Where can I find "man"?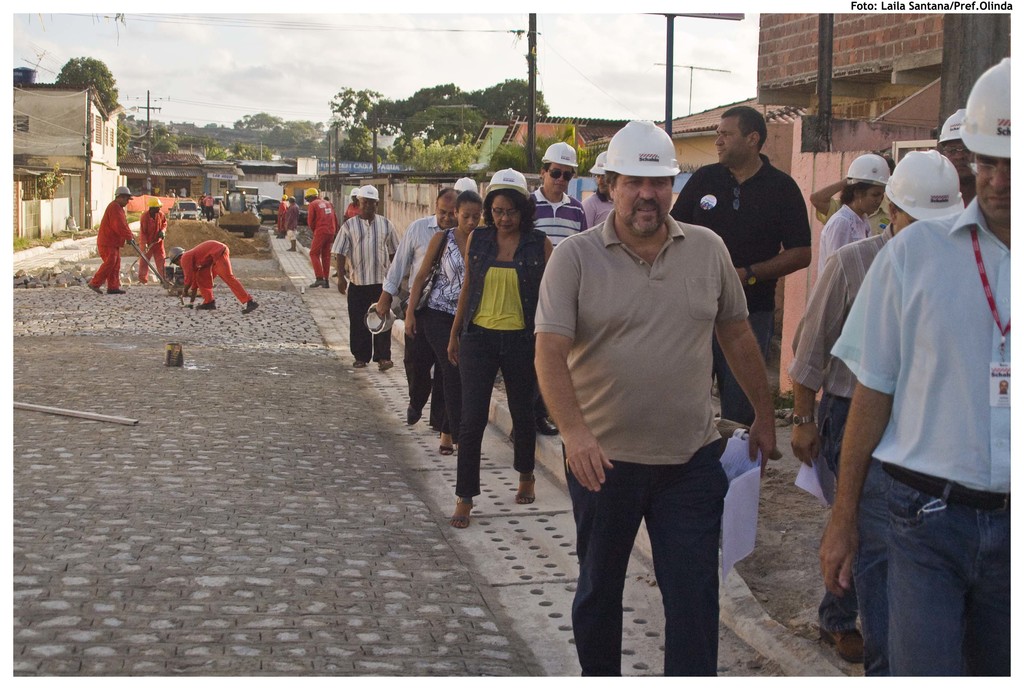
You can find it at [179, 185, 191, 197].
